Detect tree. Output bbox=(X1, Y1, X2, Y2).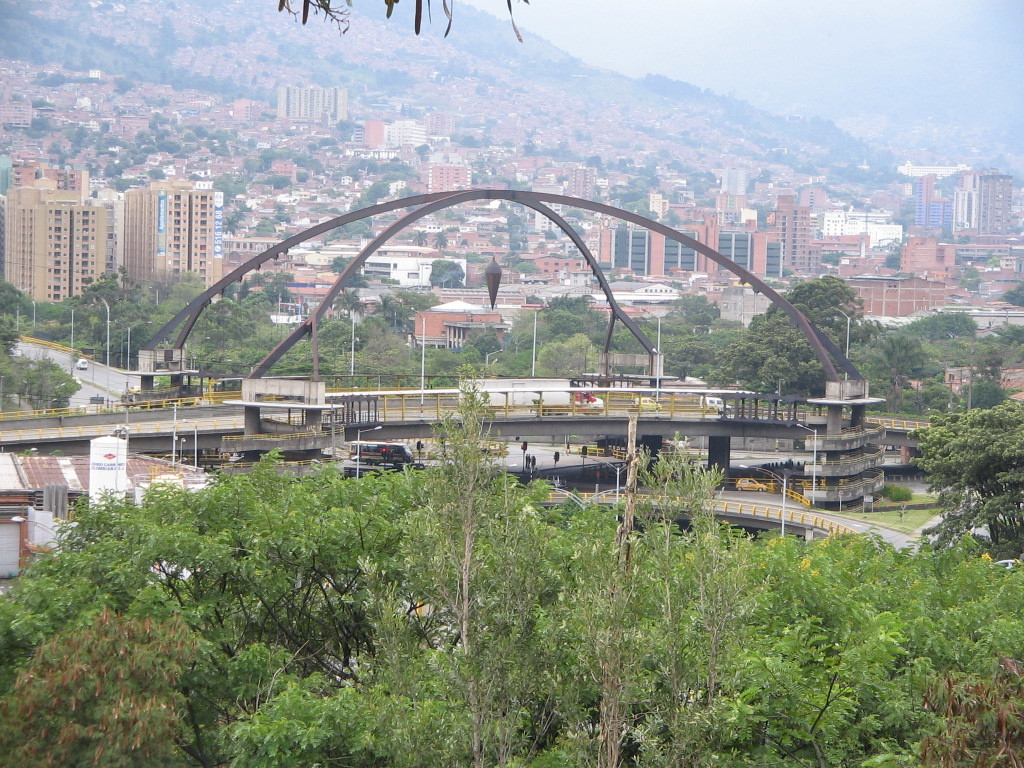
bbox=(528, 330, 593, 380).
